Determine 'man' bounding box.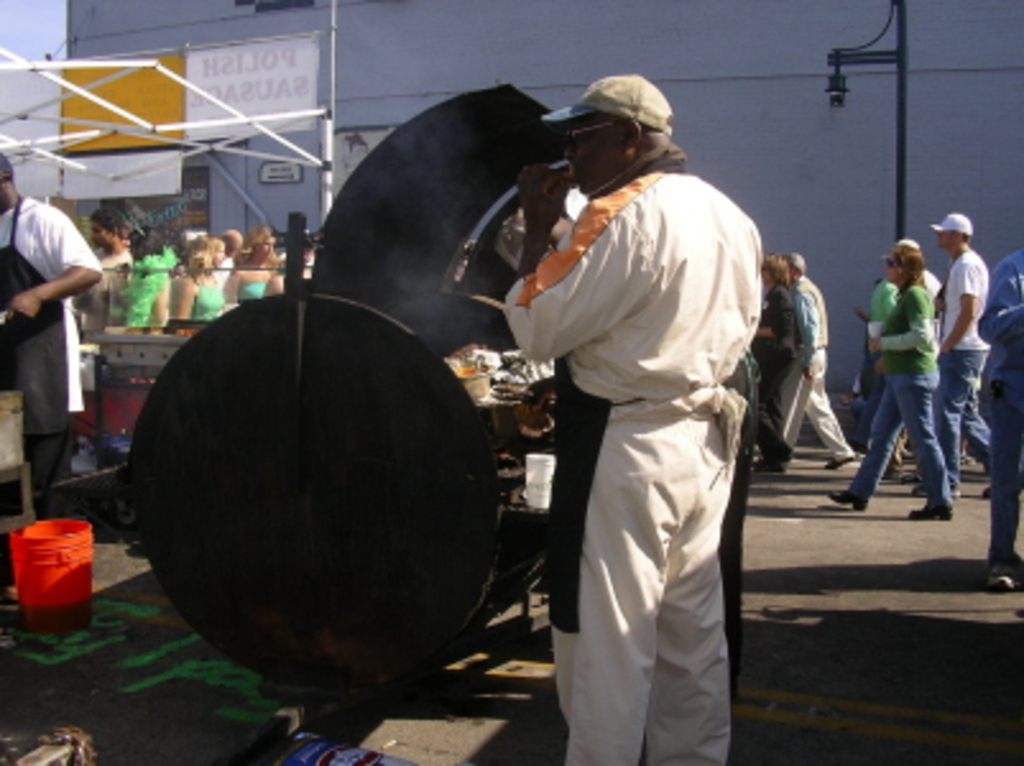
Determined: 764 250 853 472.
